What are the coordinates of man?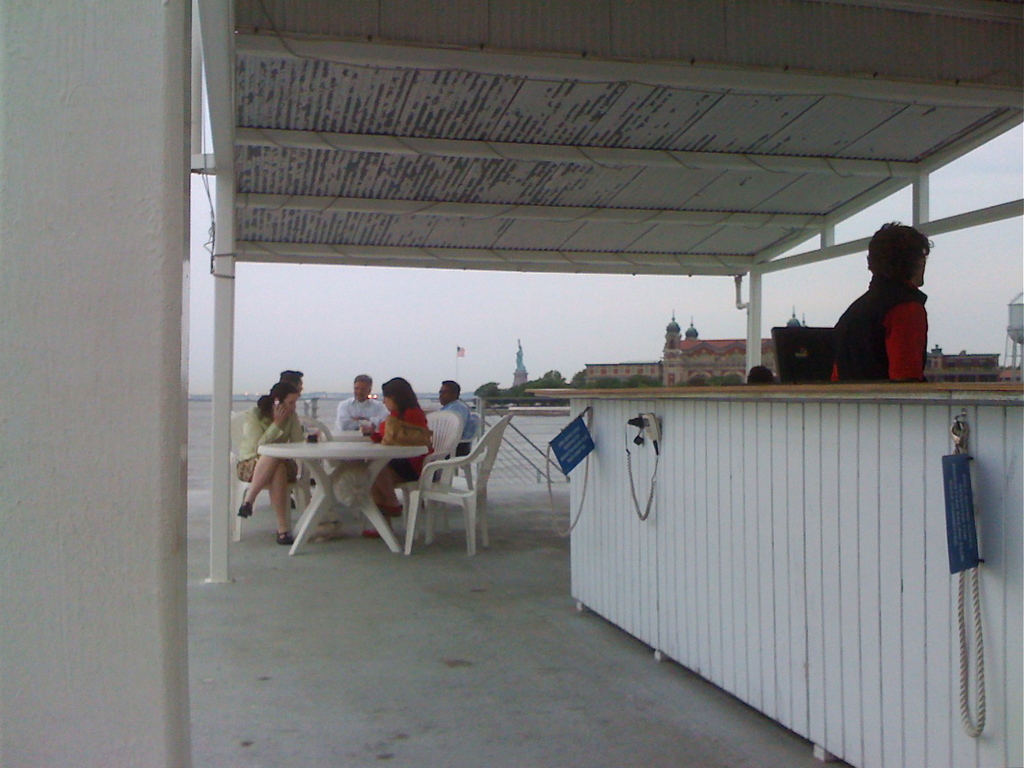
l=334, t=369, r=391, b=441.
